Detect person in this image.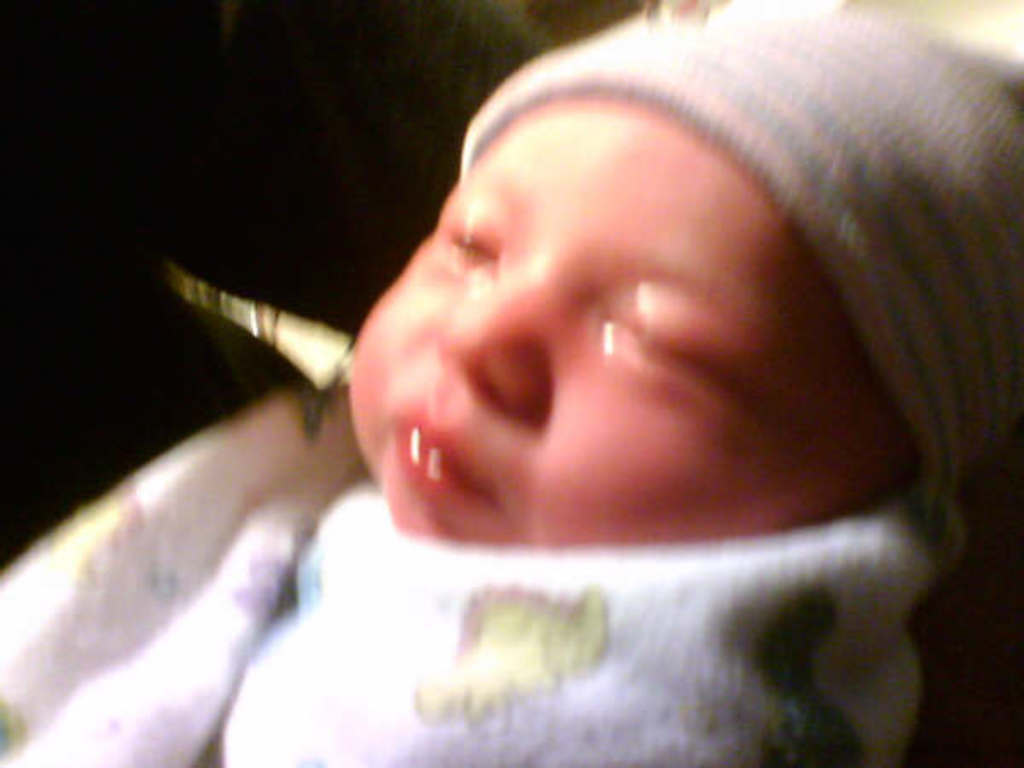
Detection: rect(133, 3, 1007, 725).
